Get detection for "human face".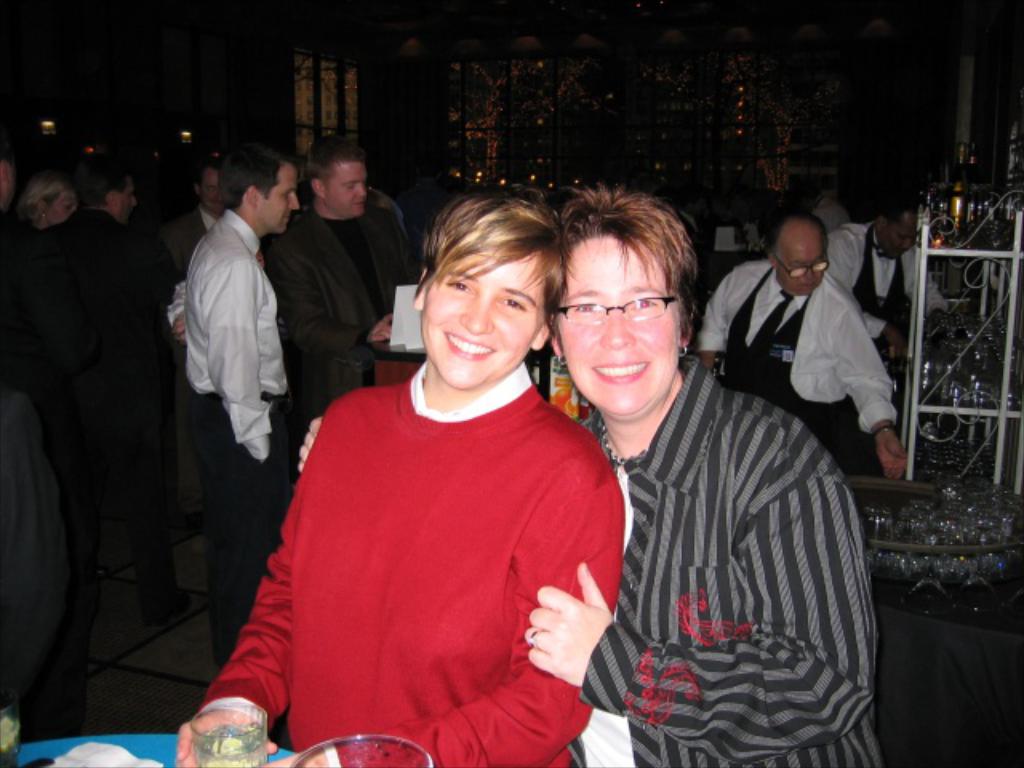
Detection: [left=331, top=166, right=370, bottom=211].
